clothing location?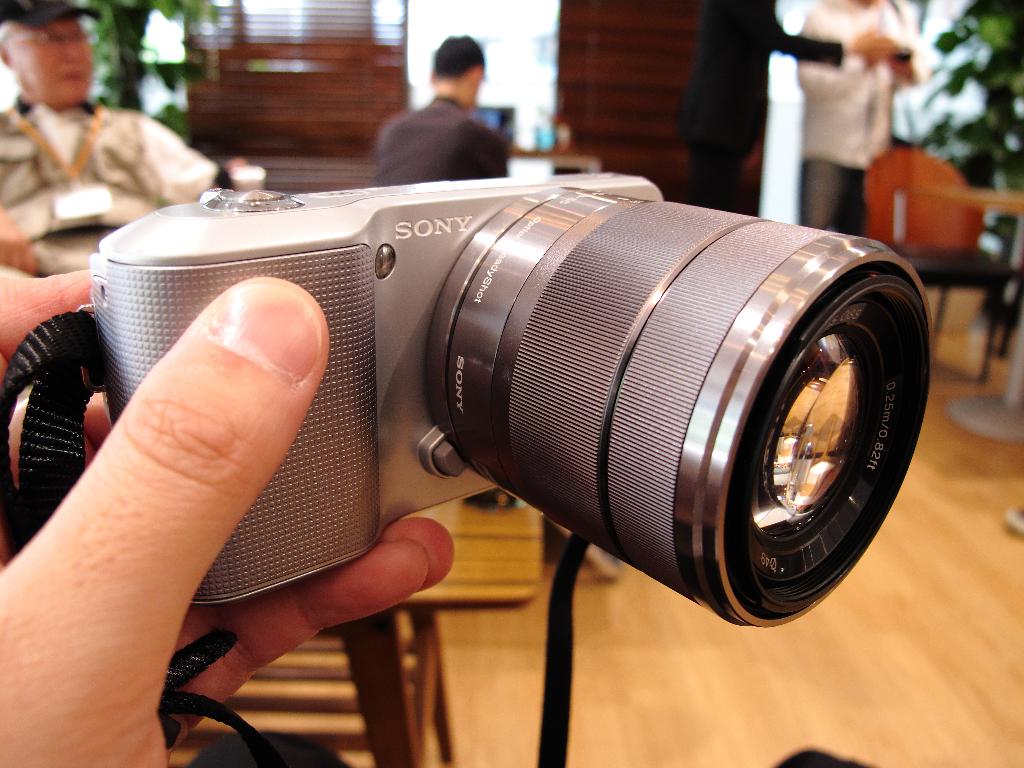
[0,52,178,235]
